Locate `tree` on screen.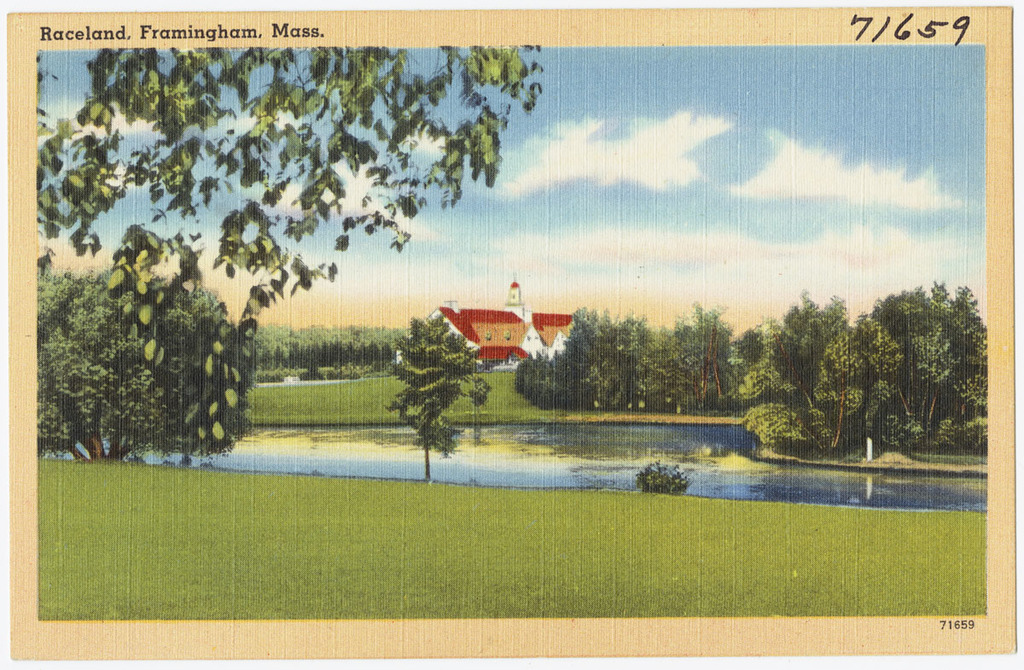
On screen at <bbox>254, 321, 276, 375</bbox>.
